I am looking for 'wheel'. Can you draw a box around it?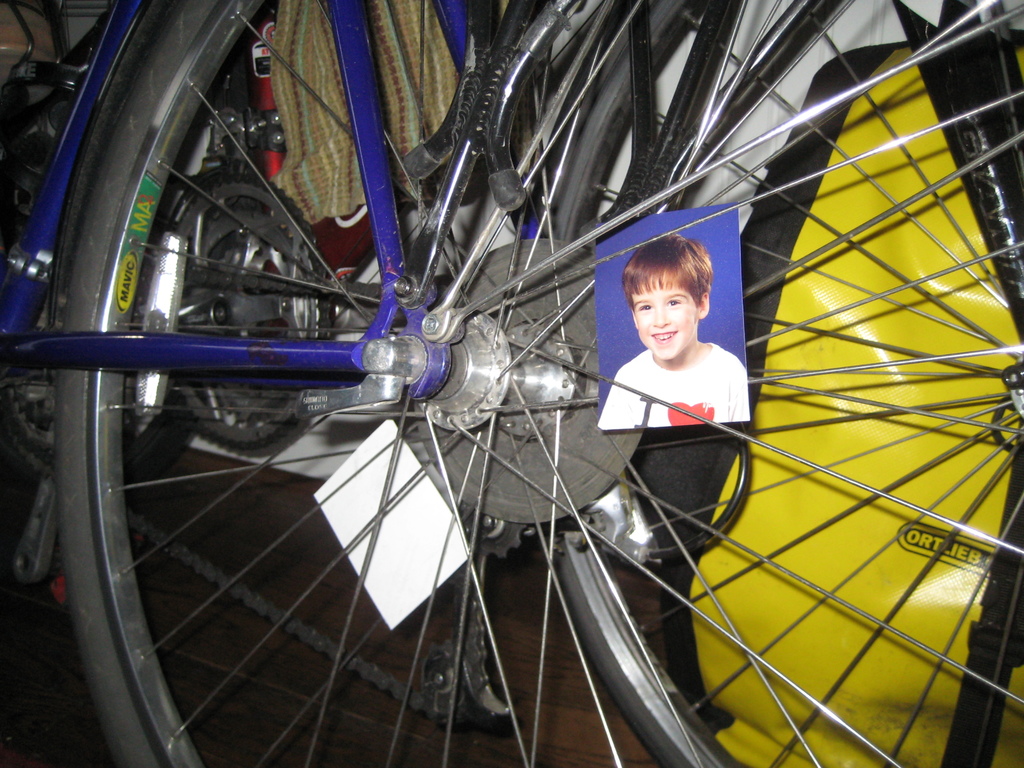
Sure, the bounding box is {"left": 38, "top": 0, "right": 1023, "bottom": 767}.
